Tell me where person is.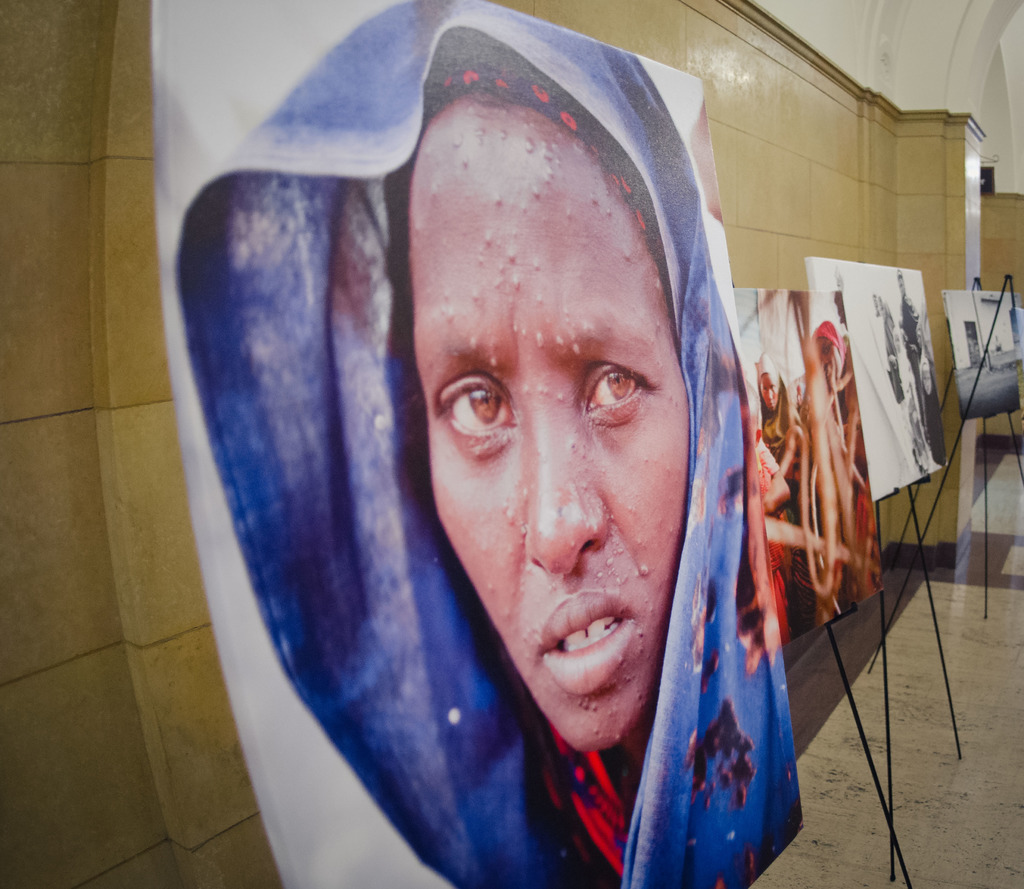
person is at bbox=(752, 353, 801, 488).
